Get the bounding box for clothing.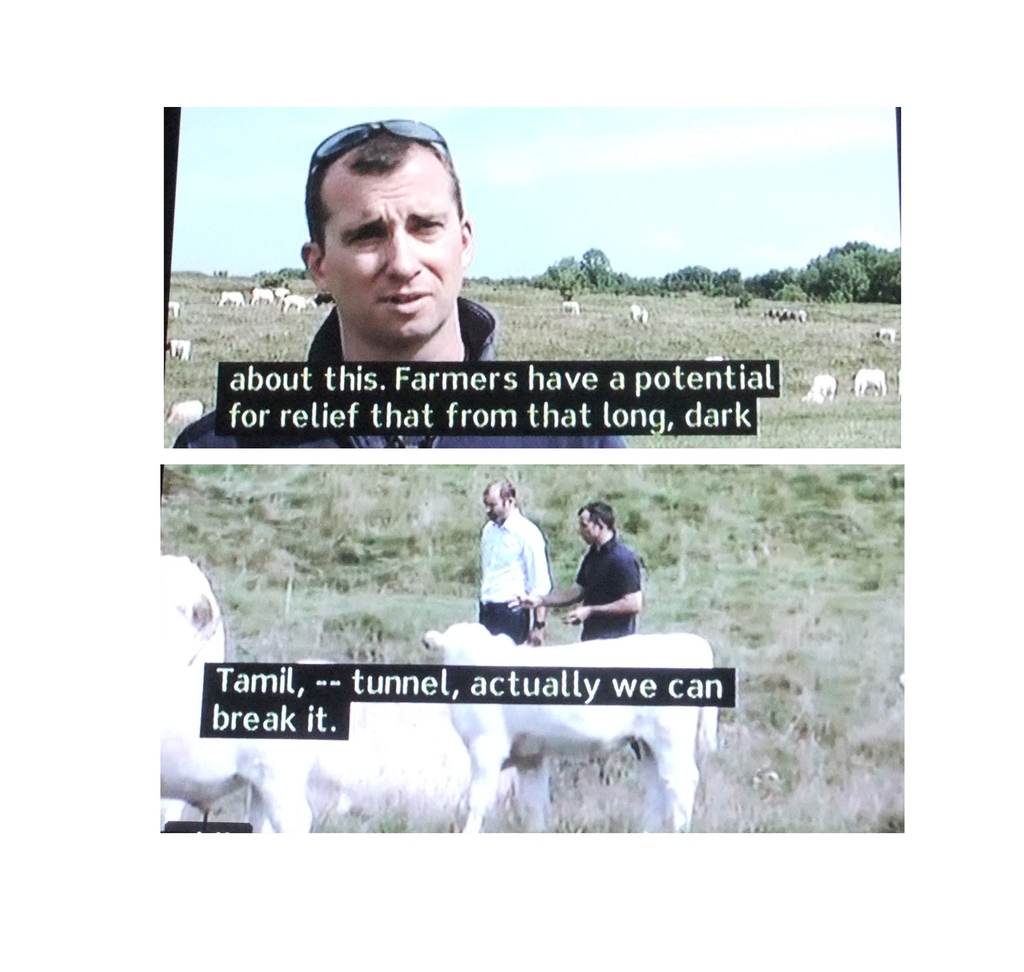
pyautogui.locateOnScreen(571, 544, 630, 639).
